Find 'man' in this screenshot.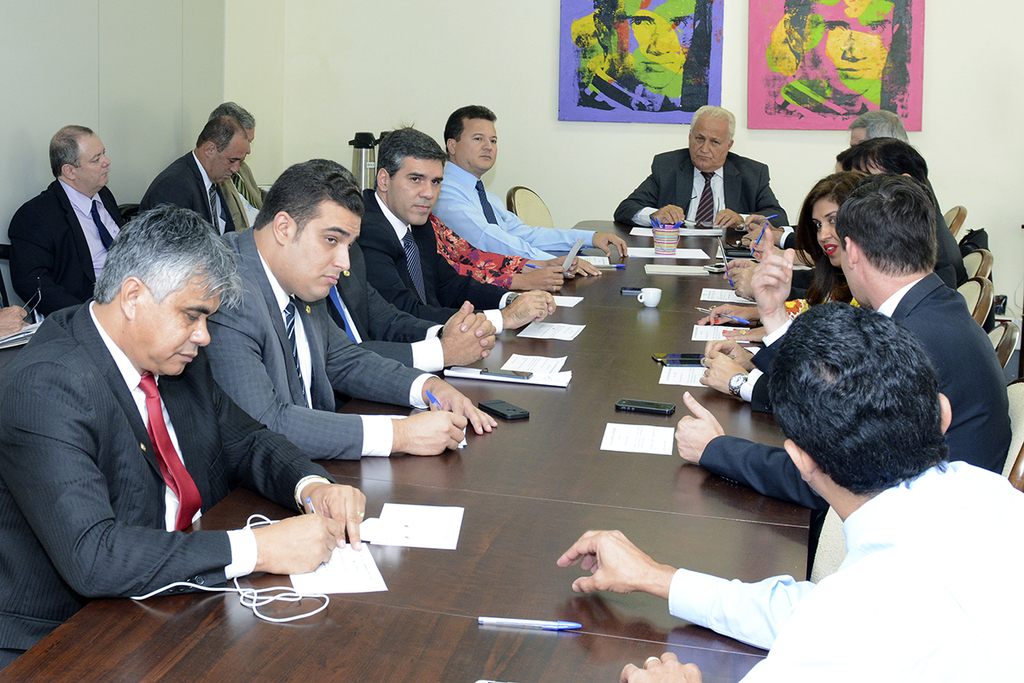
The bounding box for 'man' is 201 155 492 457.
